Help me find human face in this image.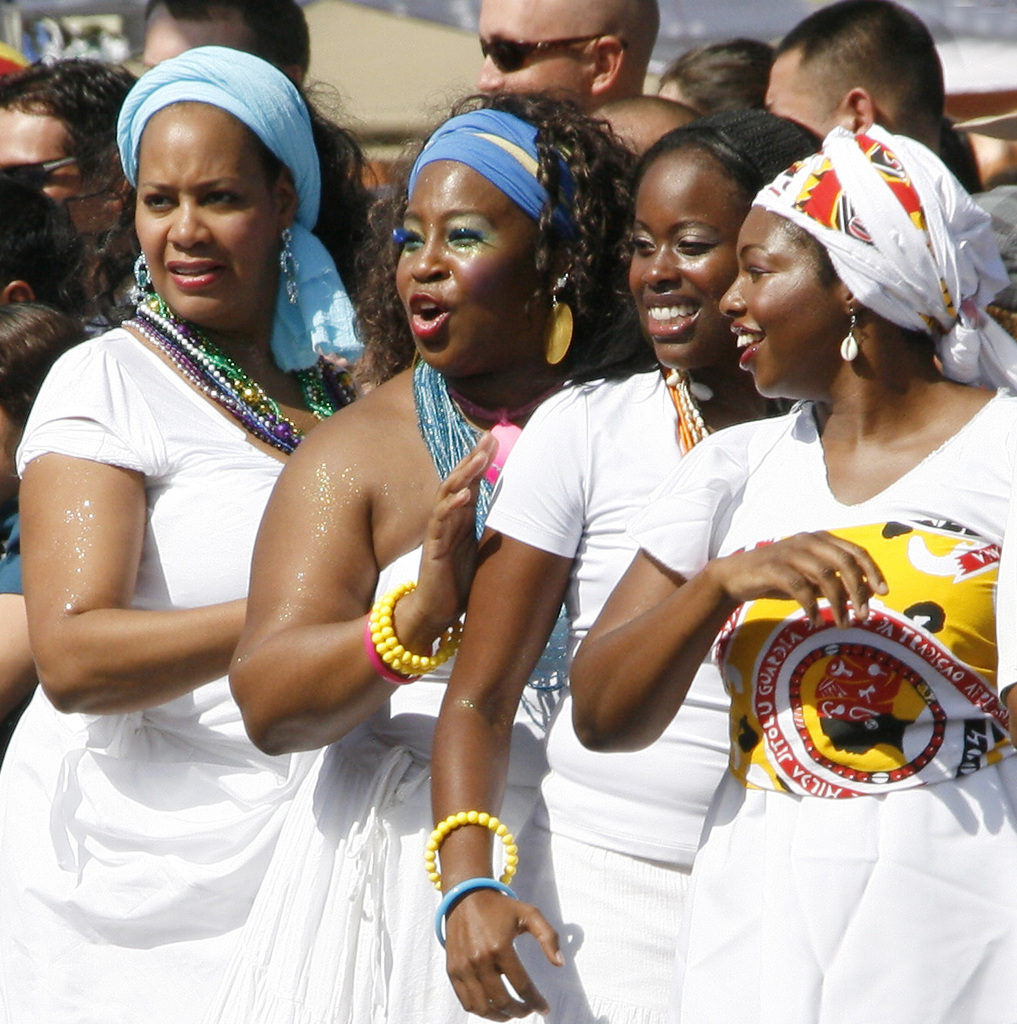
Found it: pyautogui.locateOnScreen(658, 73, 692, 112).
